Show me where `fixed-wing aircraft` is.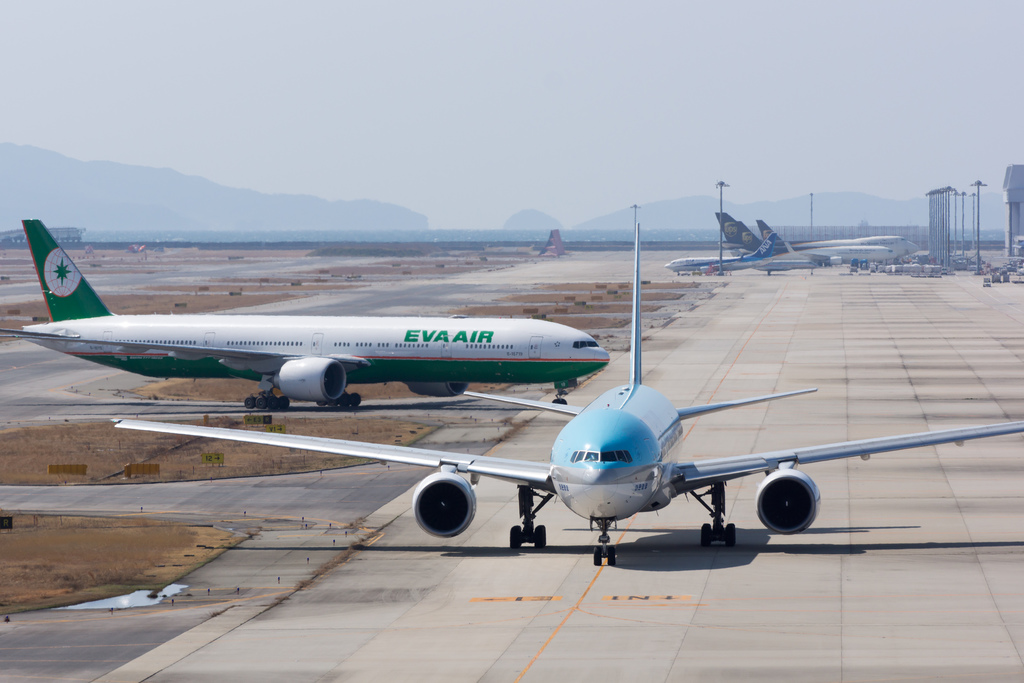
`fixed-wing aircraft` is at box(662, 230, 778, 276).
